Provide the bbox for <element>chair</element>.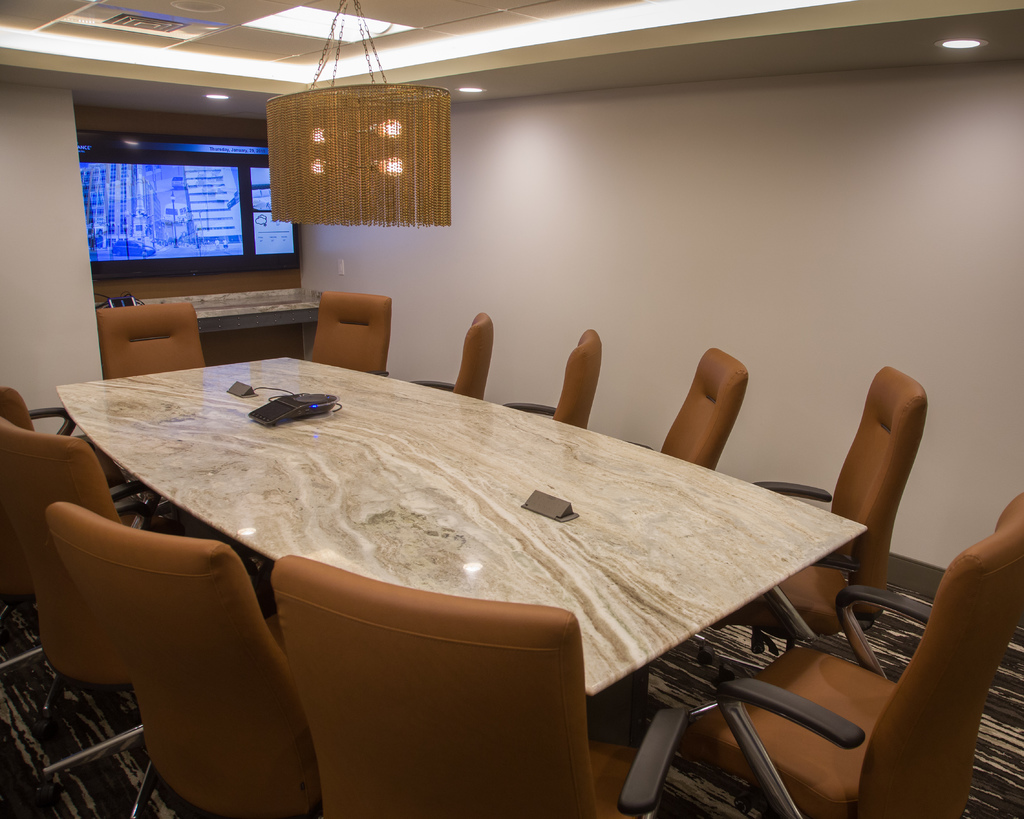
l=703, t=363, r=931, b=665.
